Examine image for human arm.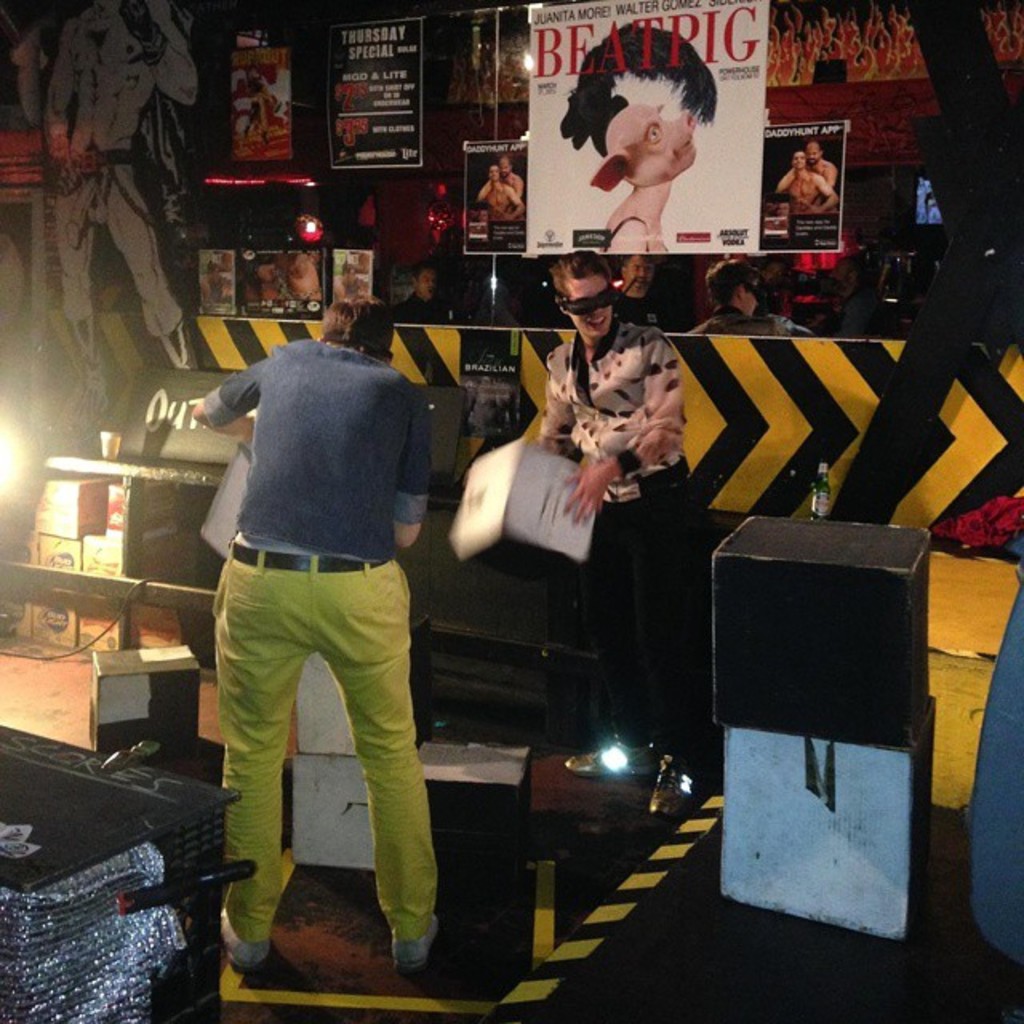
Examination result: bbox=[510, 170, 520, 195].
